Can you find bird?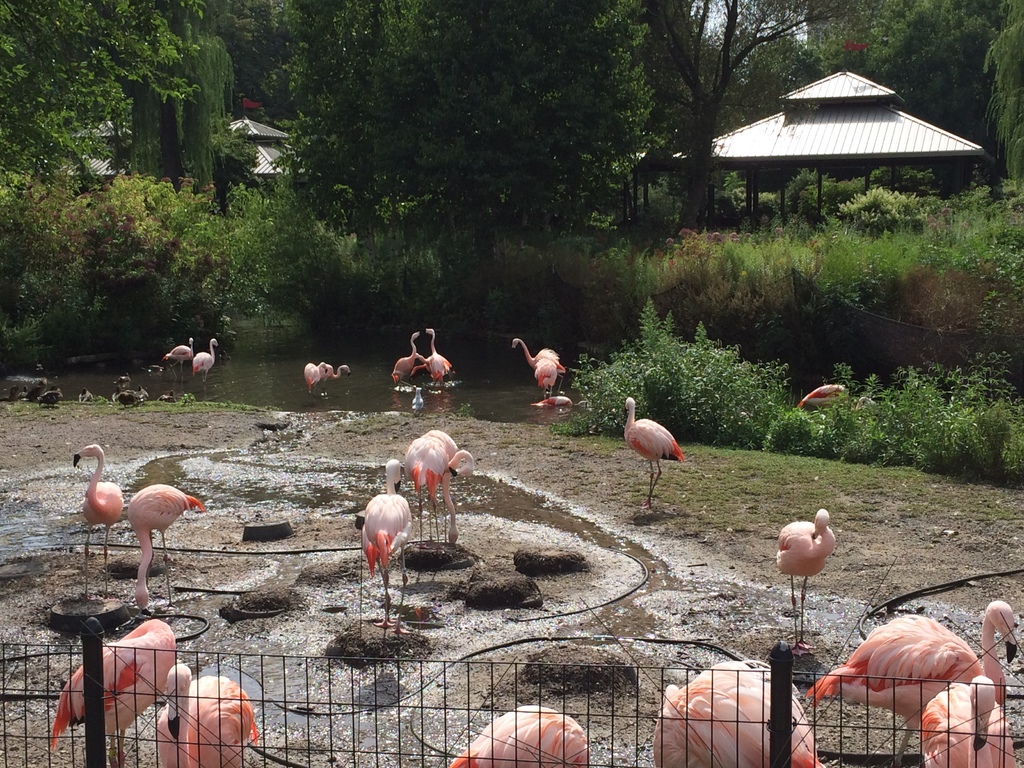
Yes, bounding box: <bbox>454, 710, 591, 767</bbox>.
